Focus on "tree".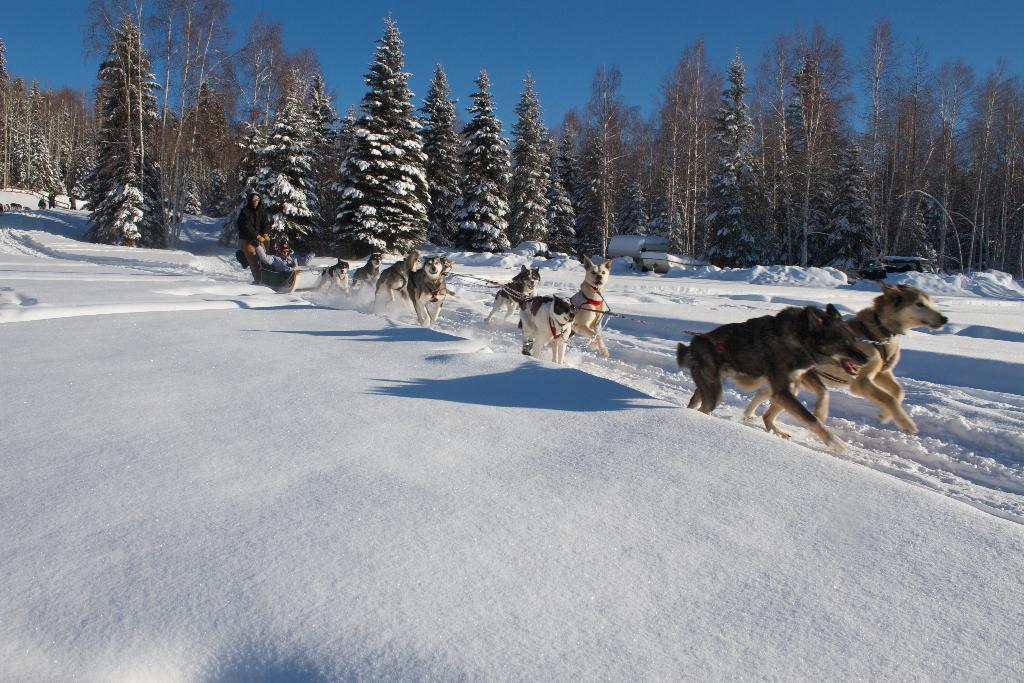
Focused at [509, 76, 557, 249].
